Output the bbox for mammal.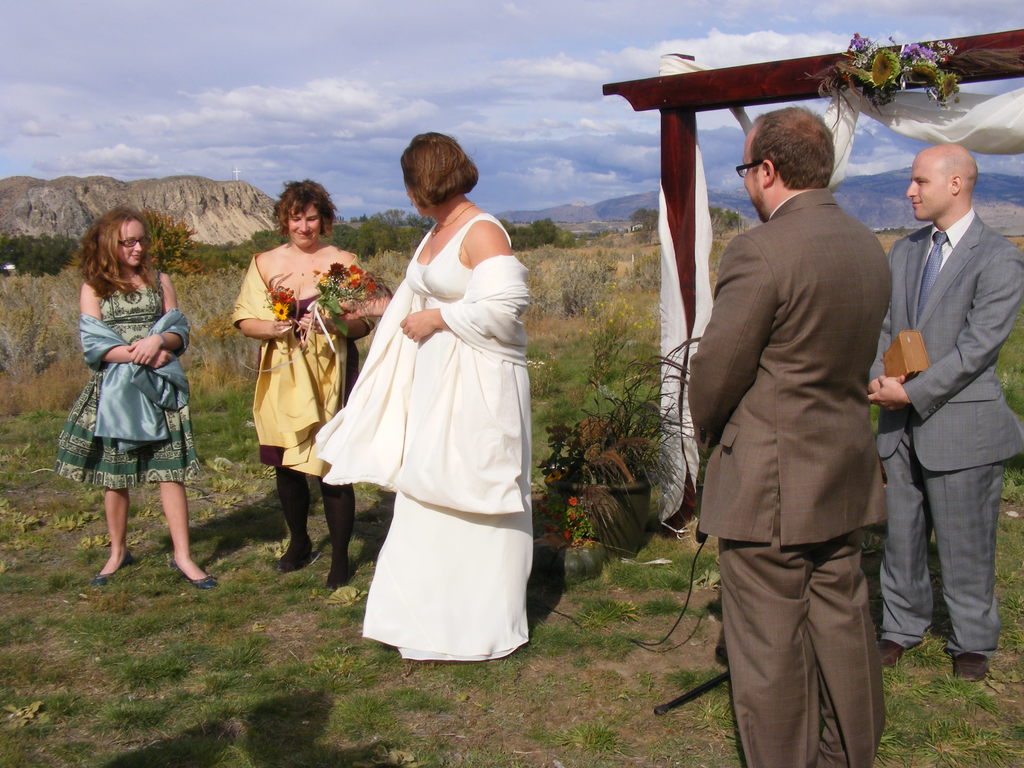
bbox=(682, 100, 890, 767).
